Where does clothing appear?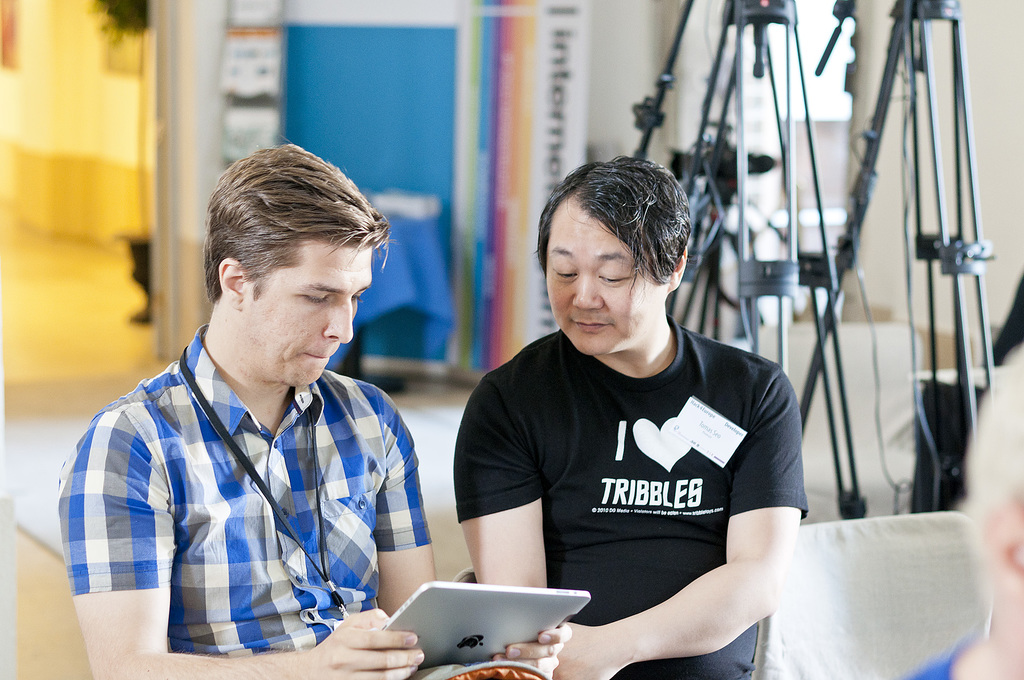
Appears at bbox=[467, 274, 803, 647].
